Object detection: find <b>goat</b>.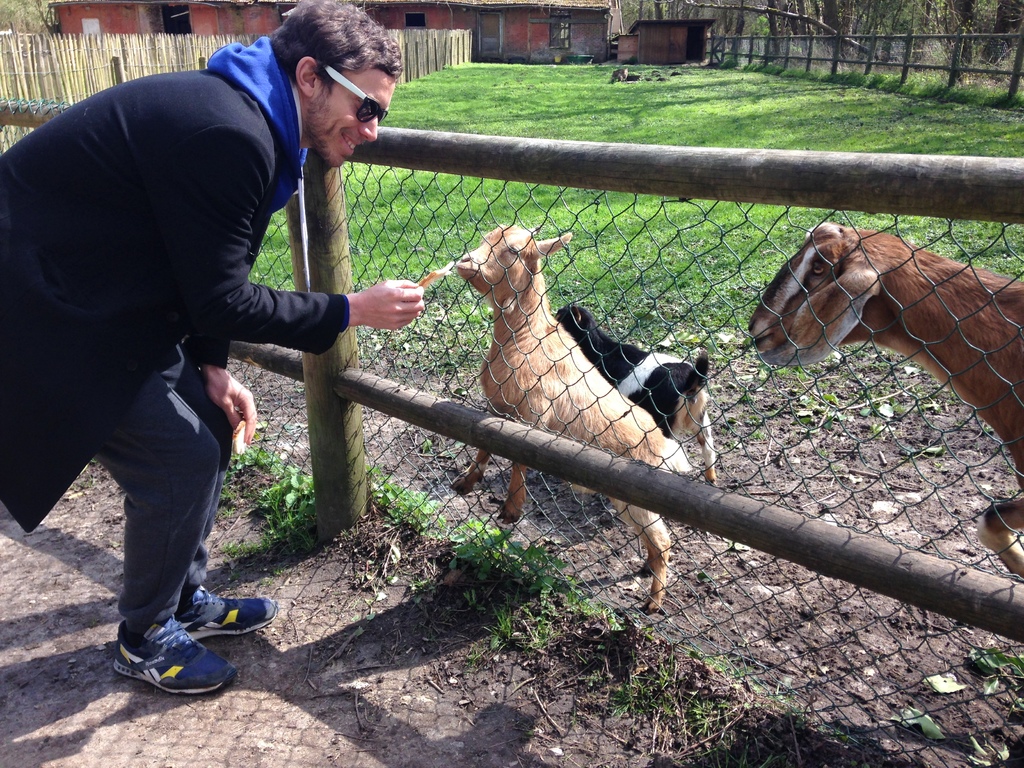
<box>549,301,716,476</box>.
